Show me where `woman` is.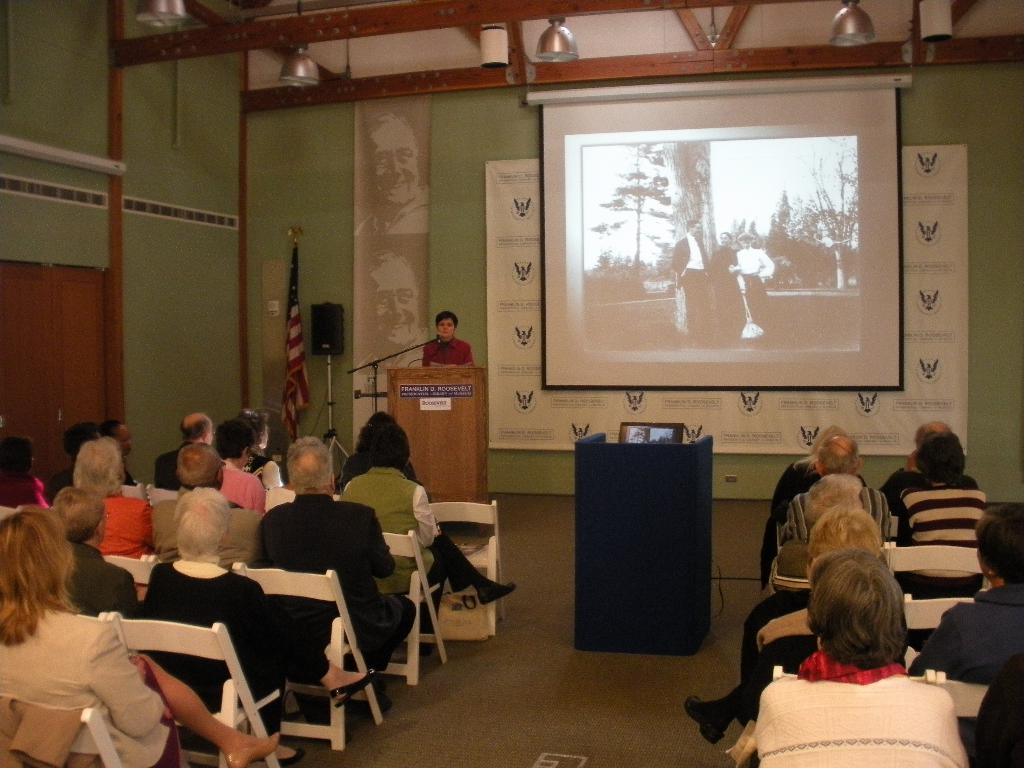
`woman` is at (0, 510, 278, 767).
